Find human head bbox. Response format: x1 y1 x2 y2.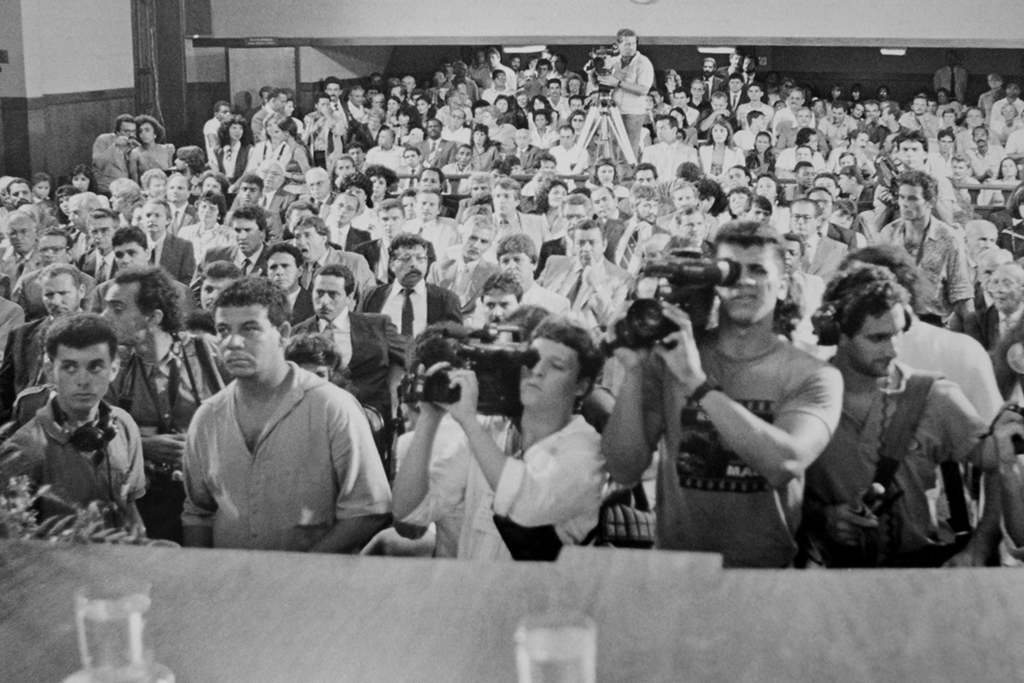
372 198 400 233.
